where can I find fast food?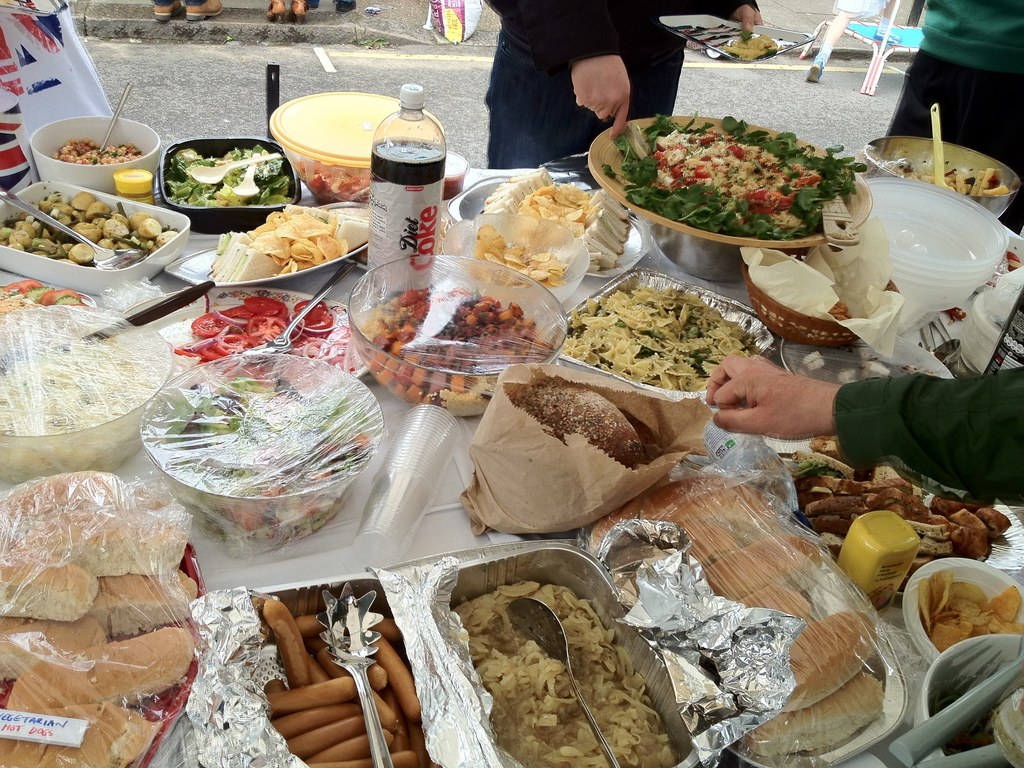
You can find it at box=[982, 507, 1011, 534].
